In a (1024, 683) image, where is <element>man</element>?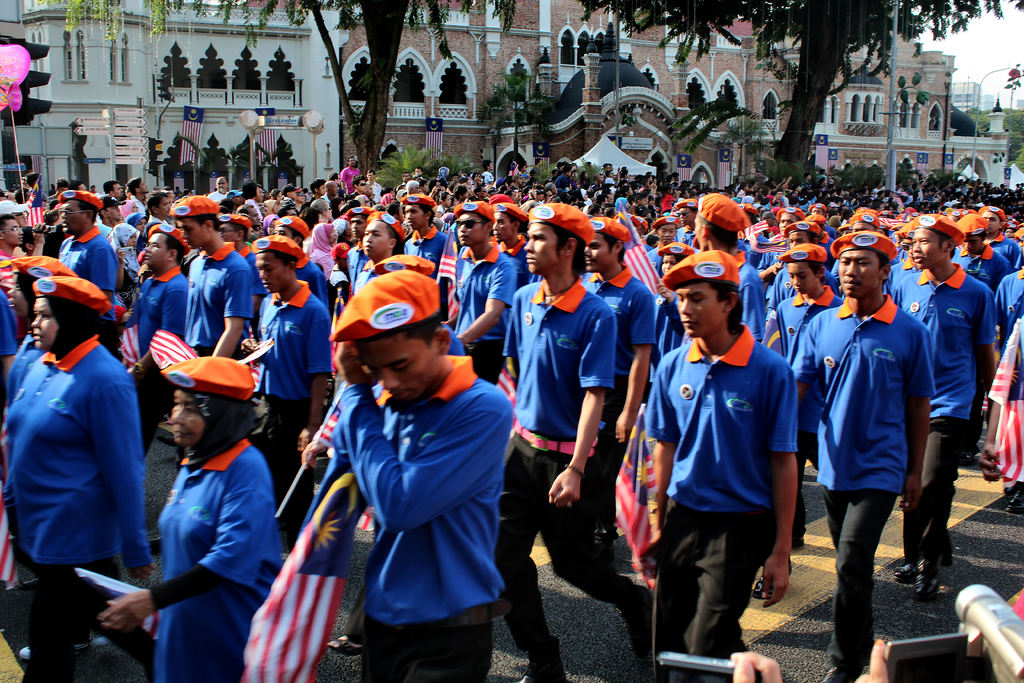
490,199,661,682.
